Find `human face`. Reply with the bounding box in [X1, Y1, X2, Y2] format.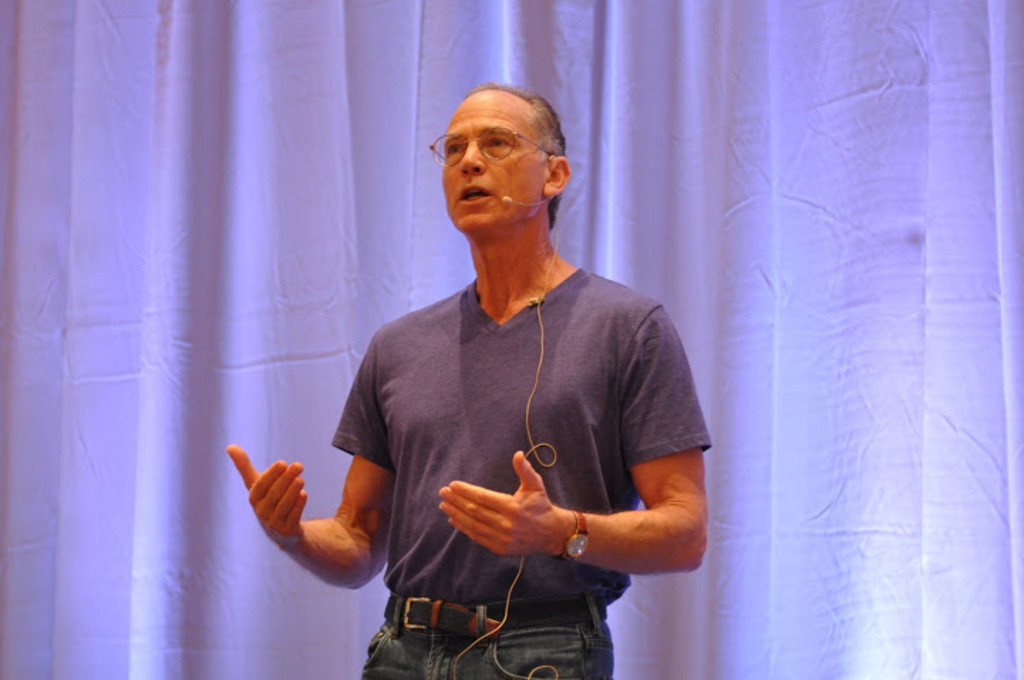
[438, 97, 548, 235].
